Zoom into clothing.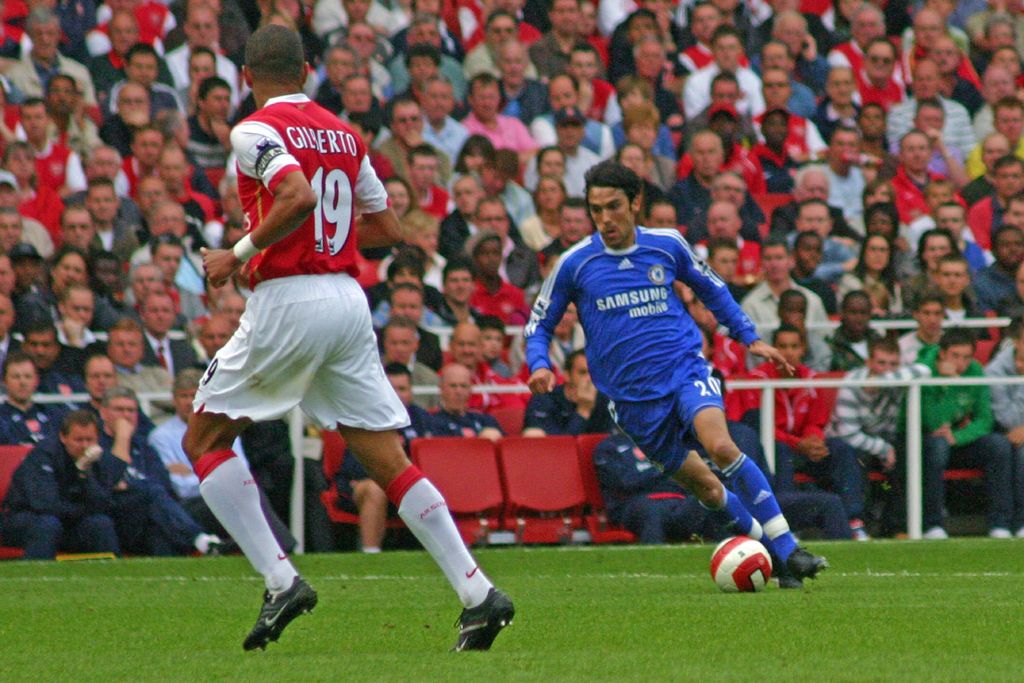
Zoom target: box(19, 135, 92, 190).
